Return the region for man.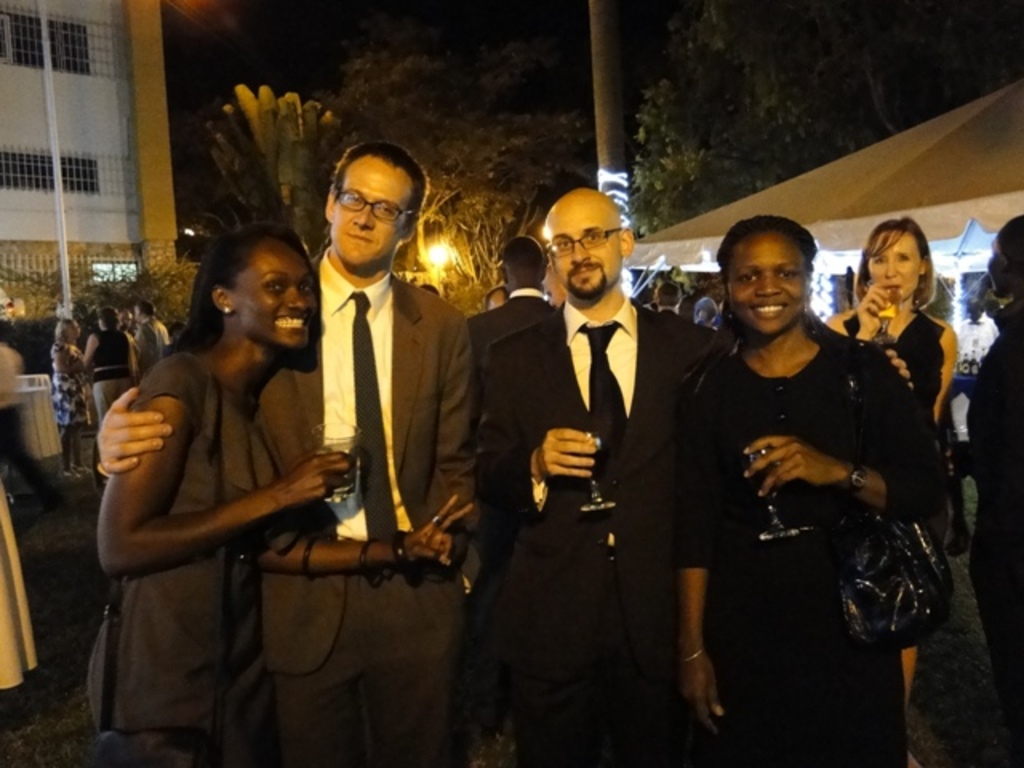
crop(466, 189, 712, 728).
